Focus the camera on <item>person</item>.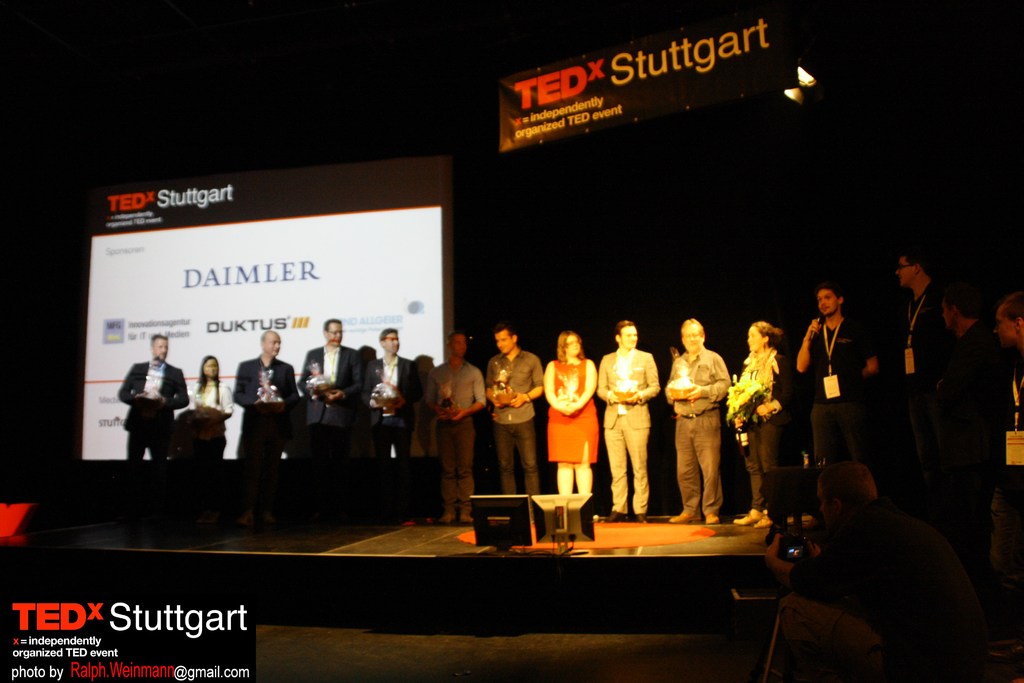
Focus region: [x1=426, y1=329, x2=486, y2=524].
